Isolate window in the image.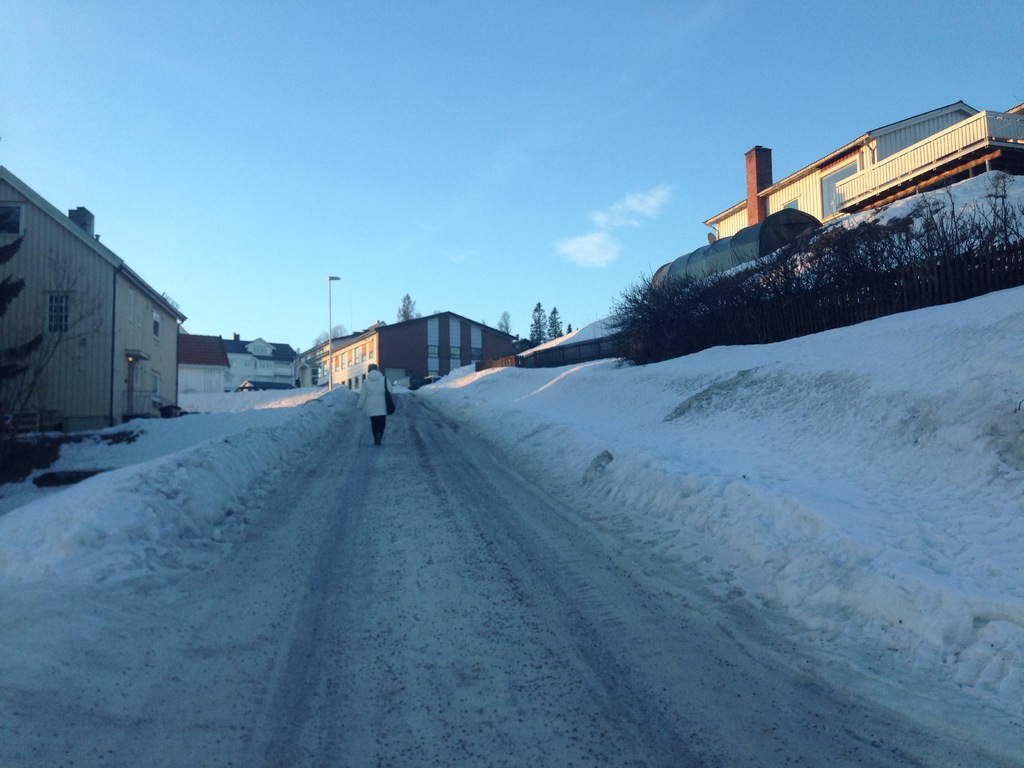
Isolated region: x1=152 y1=310 x2=161 y2=342.
